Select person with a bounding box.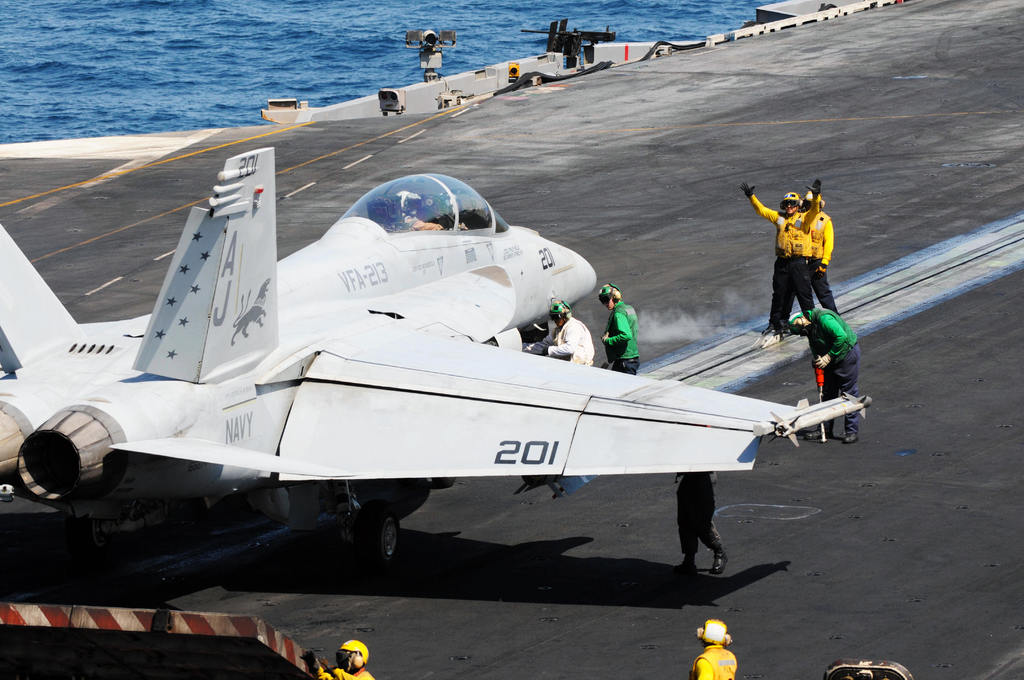
bbox=[673, 467, 729, 572].
